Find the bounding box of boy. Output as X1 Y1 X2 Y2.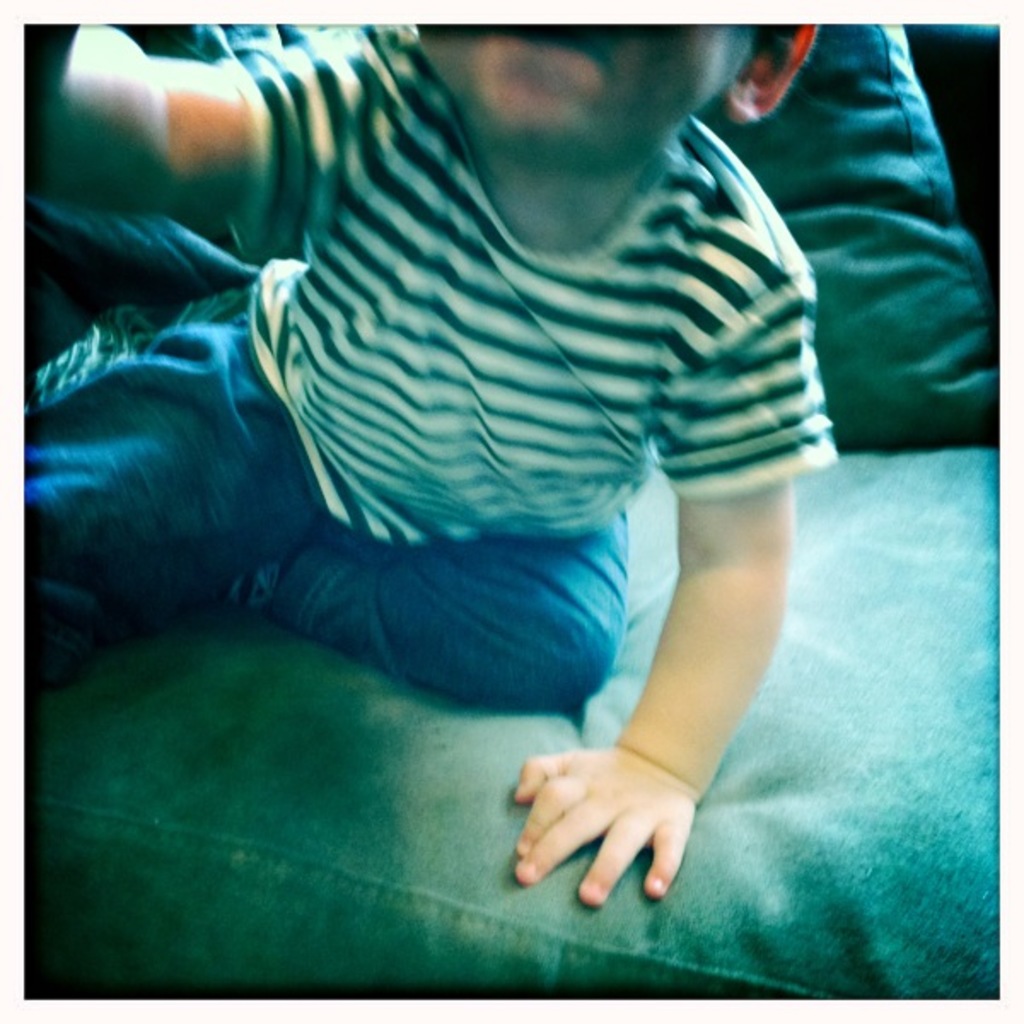
22 19 847 911.
